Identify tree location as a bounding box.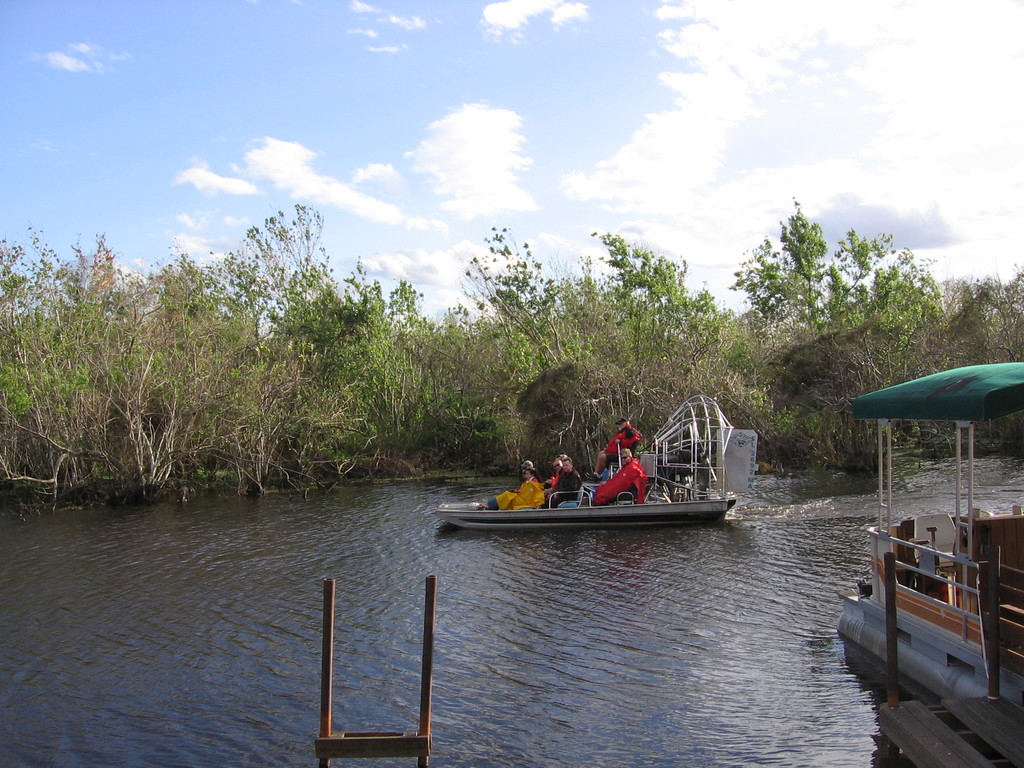
left=205, top=197, right=366, bottom=413.
